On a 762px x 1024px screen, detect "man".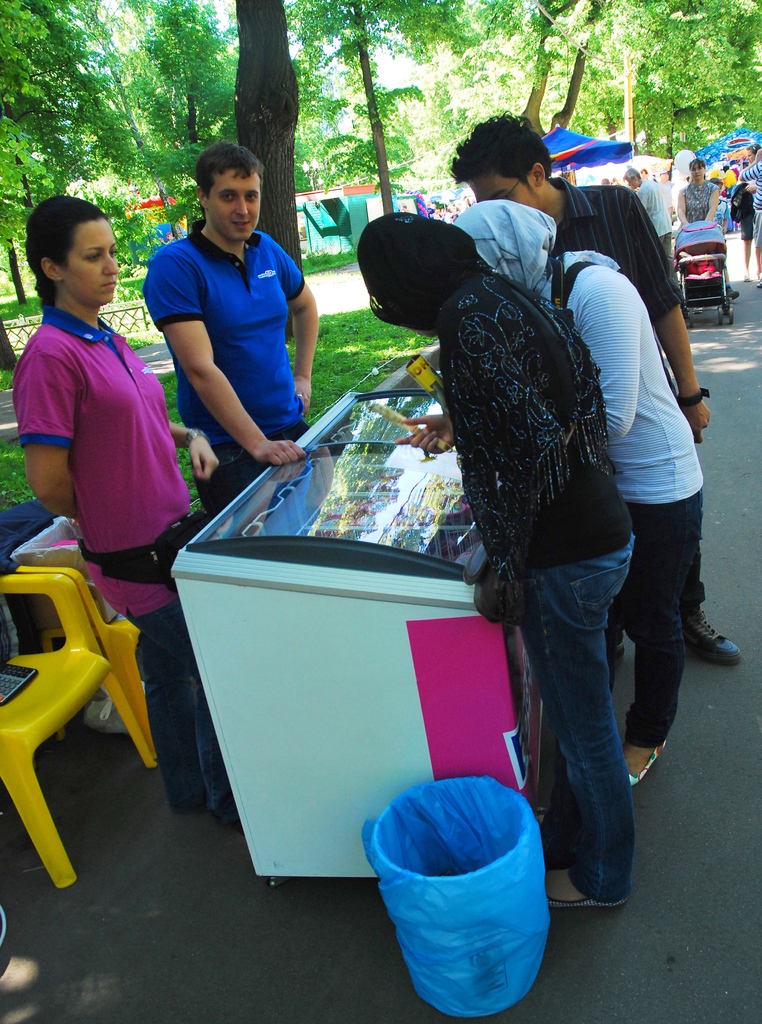
box=[449, 109, 741, 660].
